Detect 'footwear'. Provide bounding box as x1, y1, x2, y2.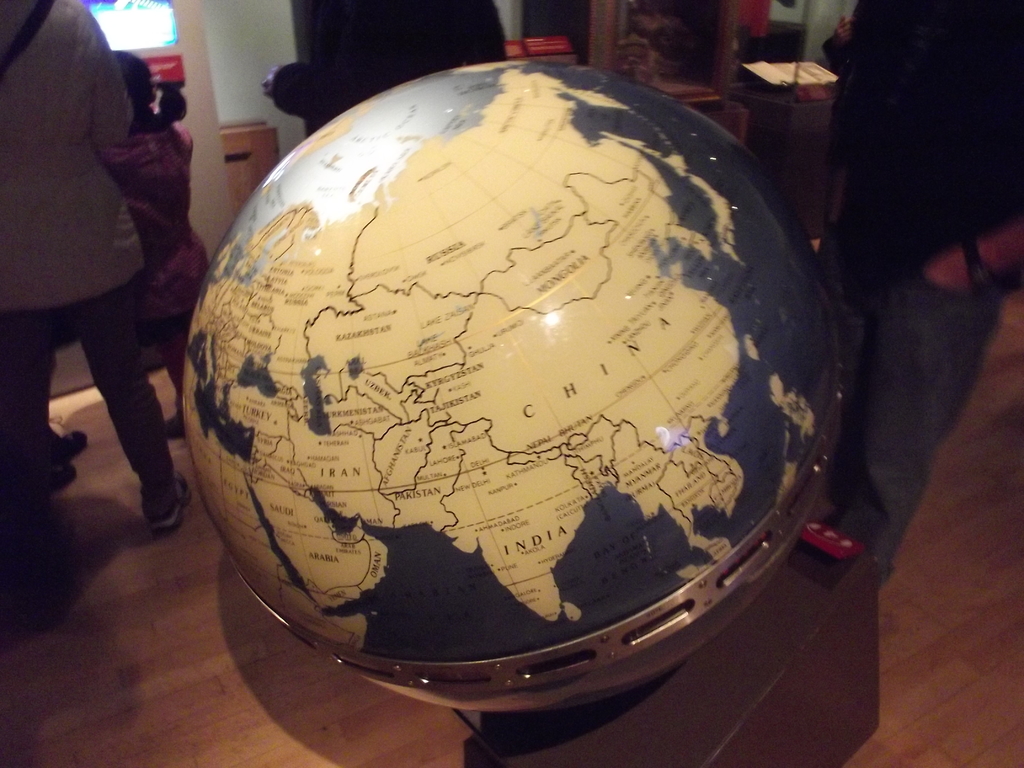
152, 470, 189, 531.
